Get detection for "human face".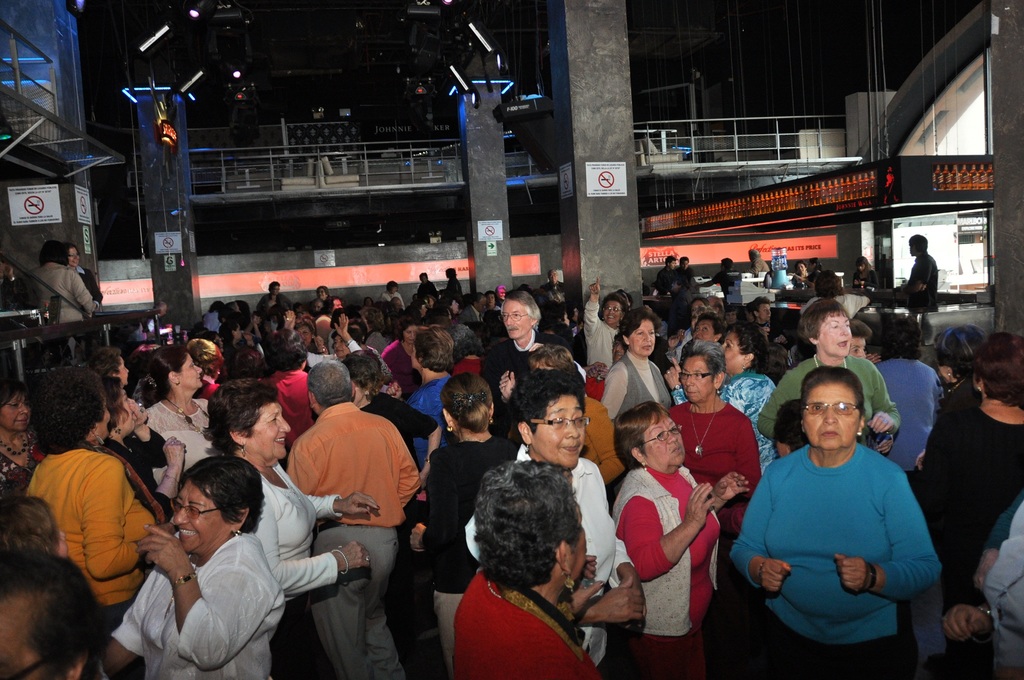
Detection: bbox(721, 334, 742, 374).
